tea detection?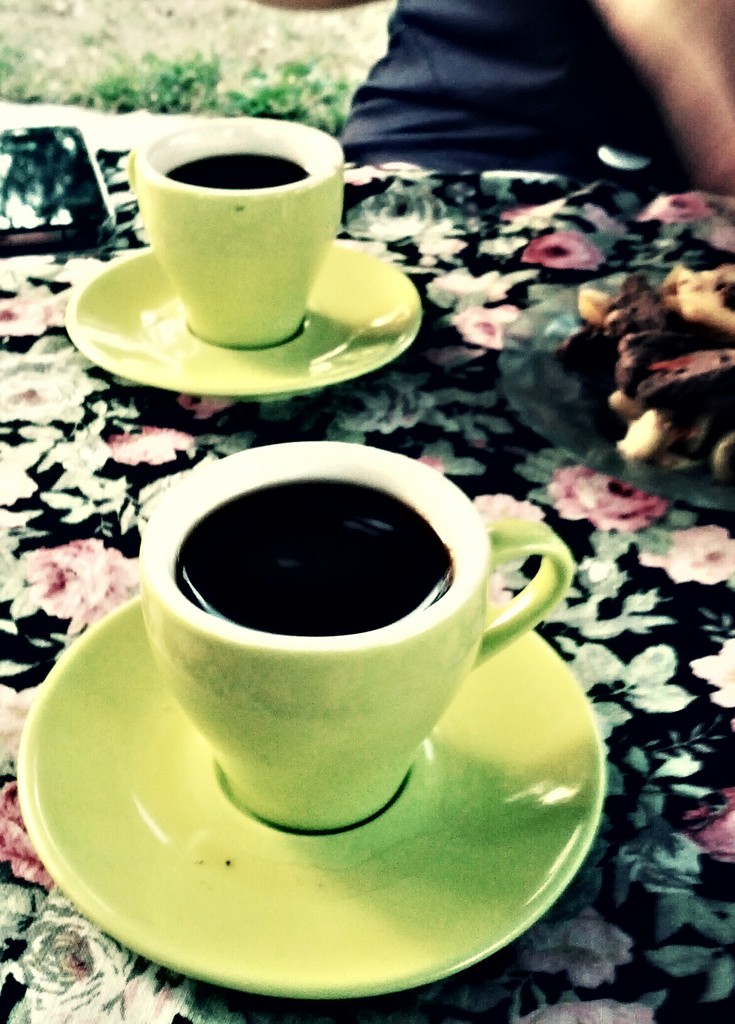
bbox=(158, 153, 307, 192)
